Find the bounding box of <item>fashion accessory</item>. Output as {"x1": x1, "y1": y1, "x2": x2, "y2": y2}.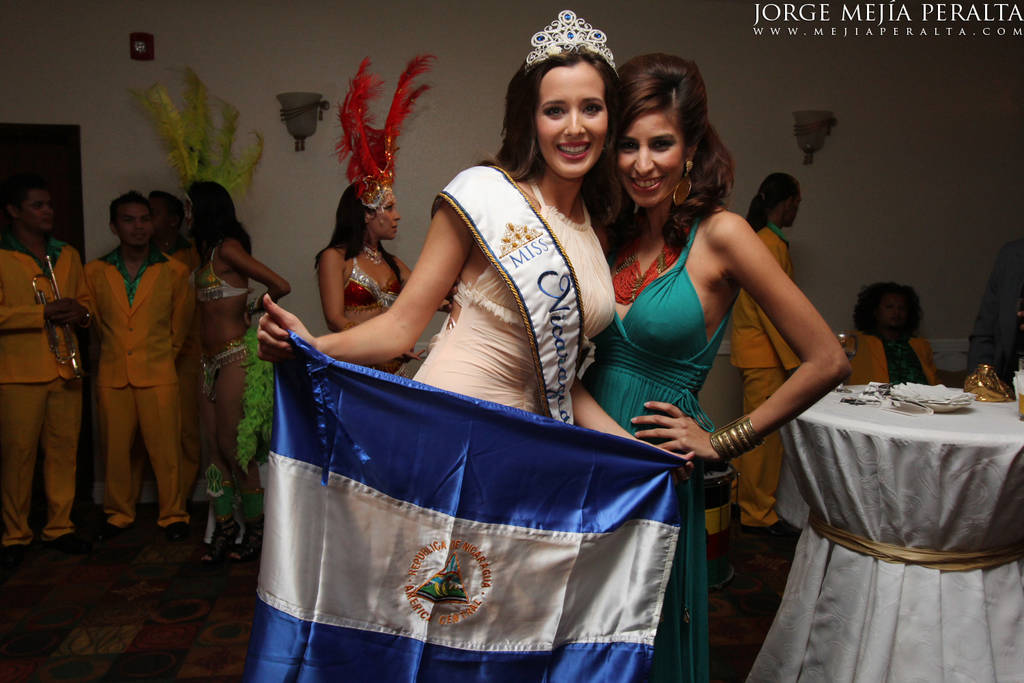
{"x1": 128, "y1": 61, "x2": 270, "y2": 217}.
